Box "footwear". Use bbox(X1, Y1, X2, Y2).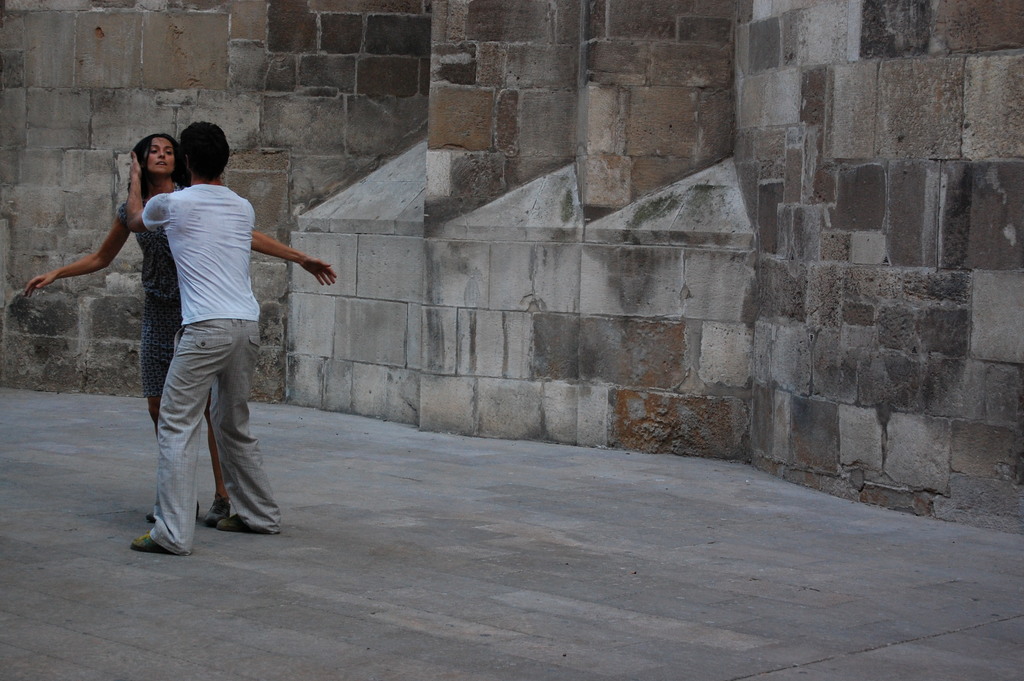
bbox(216, 514, 276, 536).
